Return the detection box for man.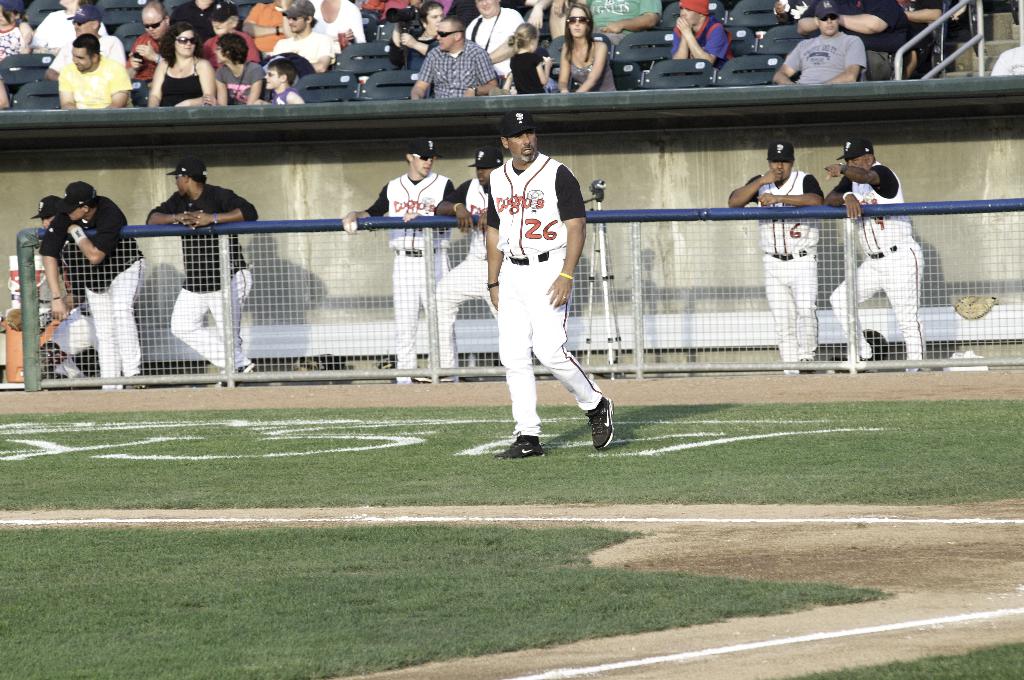
<region>44, 176, 138, 391</region>.
